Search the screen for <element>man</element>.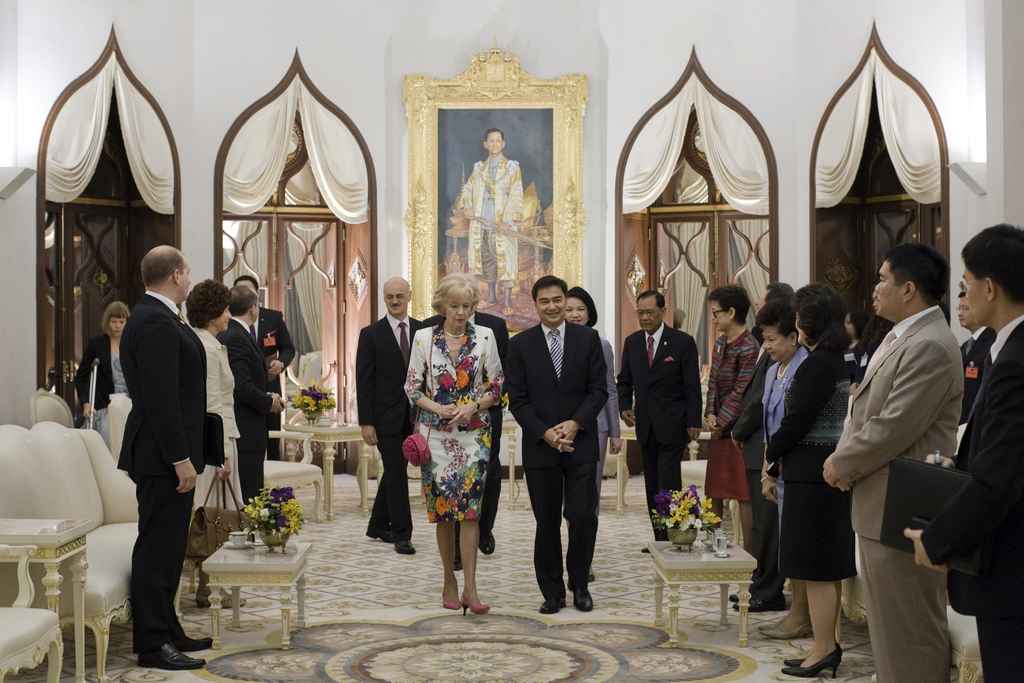
Found at (x1=212, y1=277, x2=291, y2=500).
